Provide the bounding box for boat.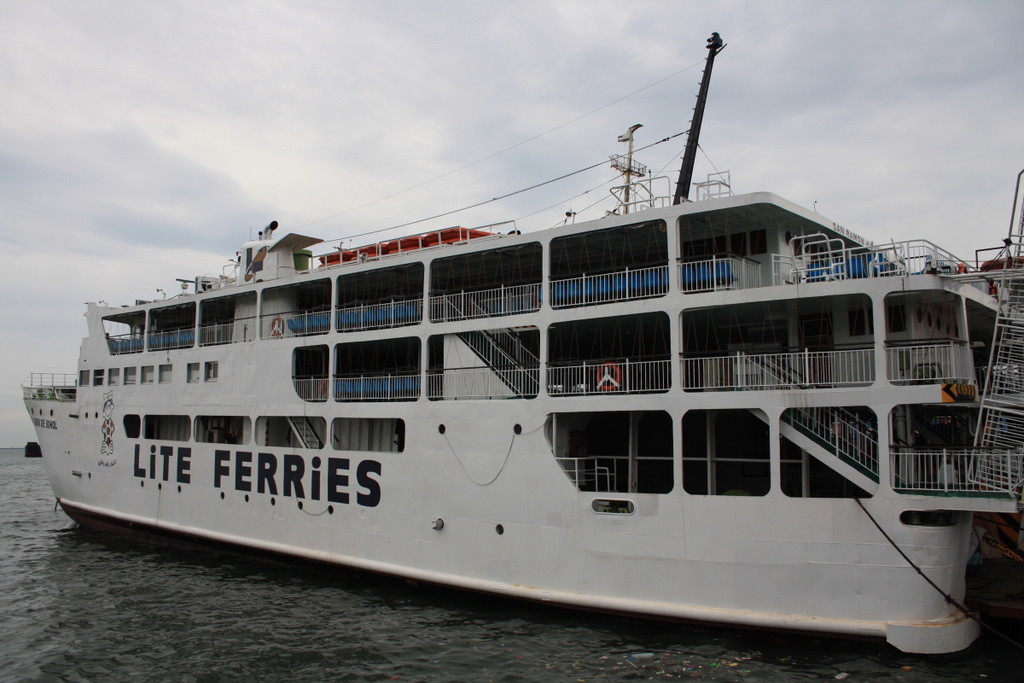
region(27, 30, 1023, 657).
